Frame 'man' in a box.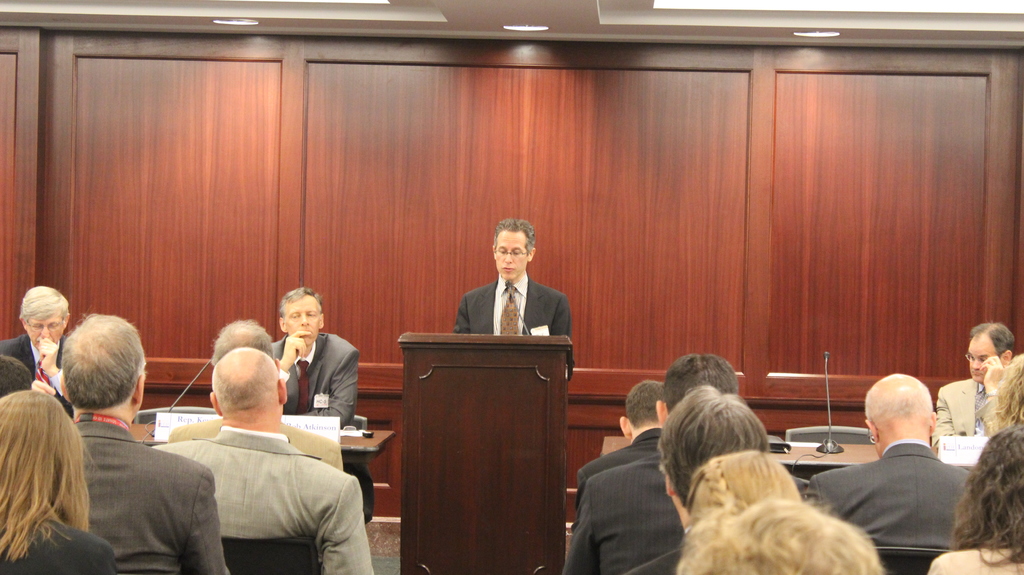
<box>0,287,75,416</box>.
